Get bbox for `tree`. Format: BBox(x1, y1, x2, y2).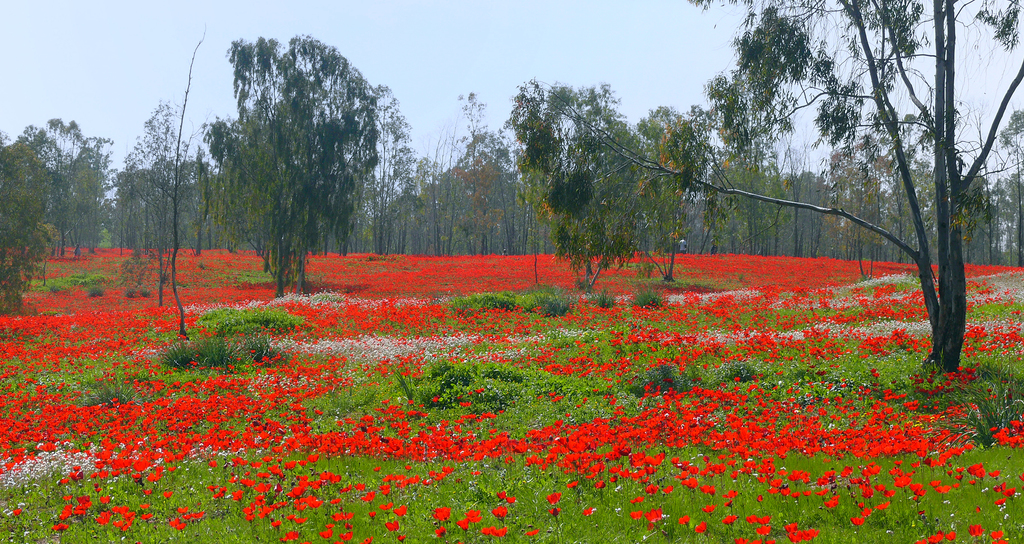
BBox(0, 108, 116, 311).
